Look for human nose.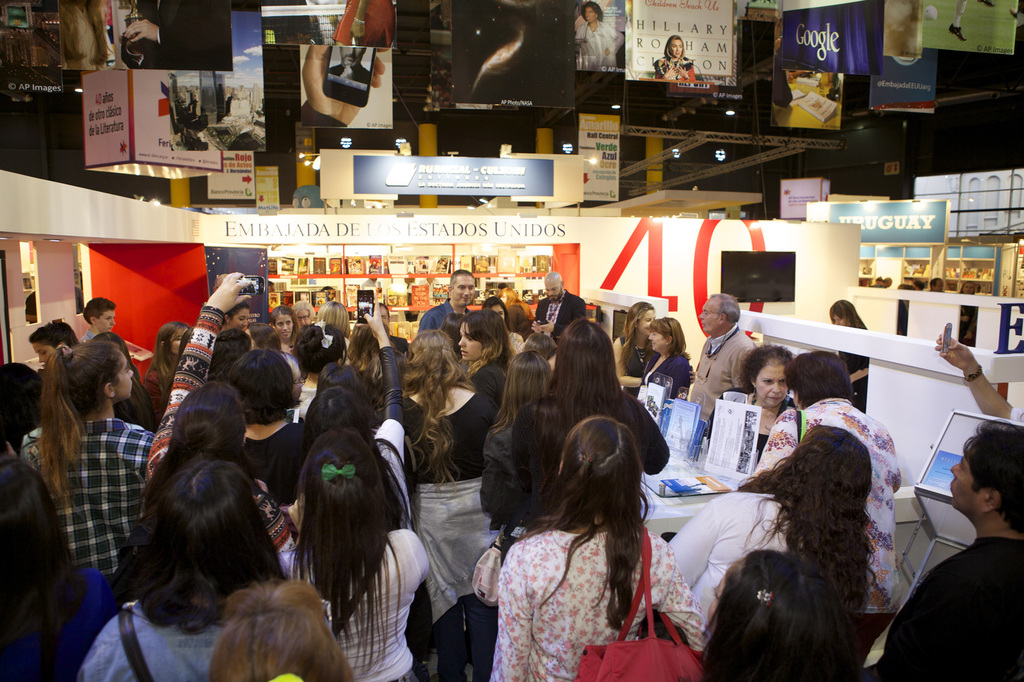
Found: <bbox>701, 313, 705, 317</bbox>.
